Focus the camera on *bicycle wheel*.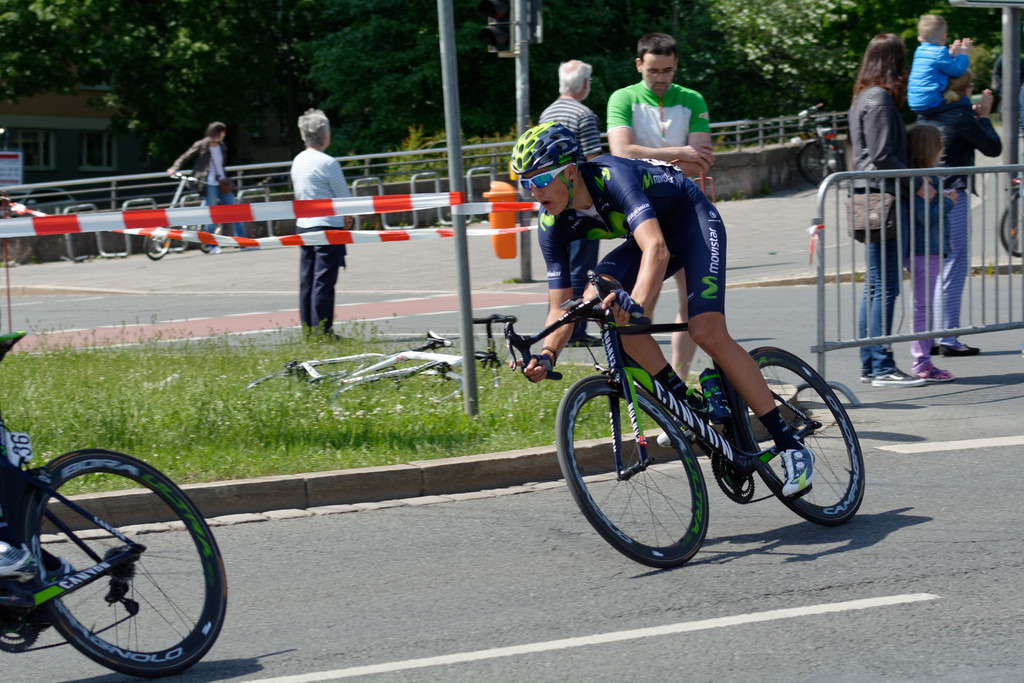
Focus region: crop(143, 238, 170, 263).
